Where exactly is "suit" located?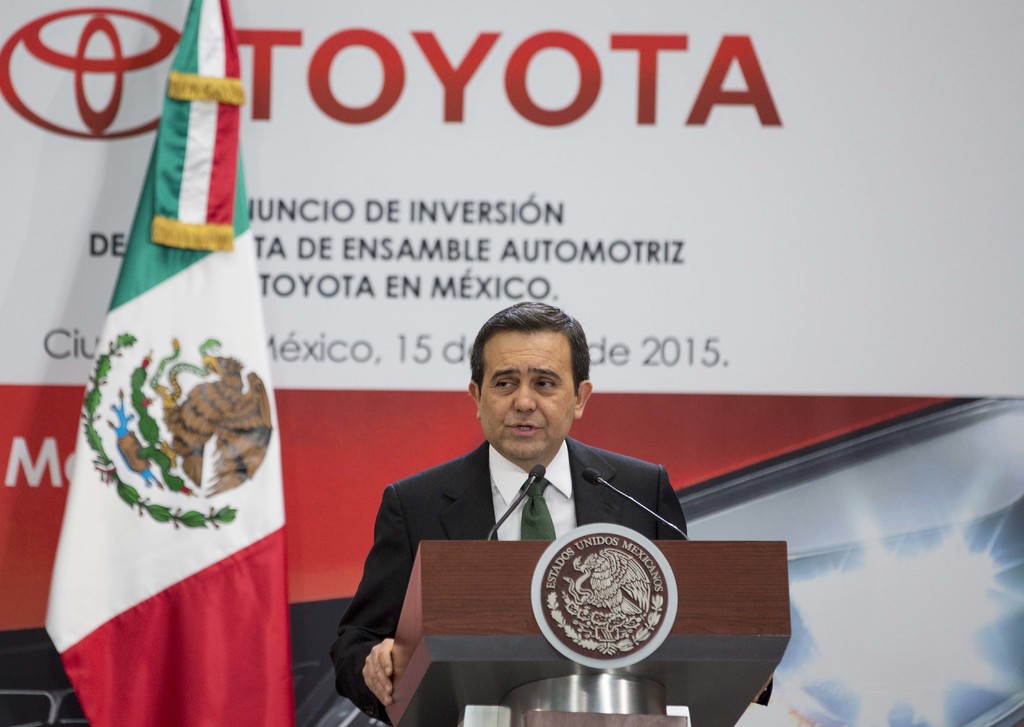
Its bounding box is 327:439:775:725.
